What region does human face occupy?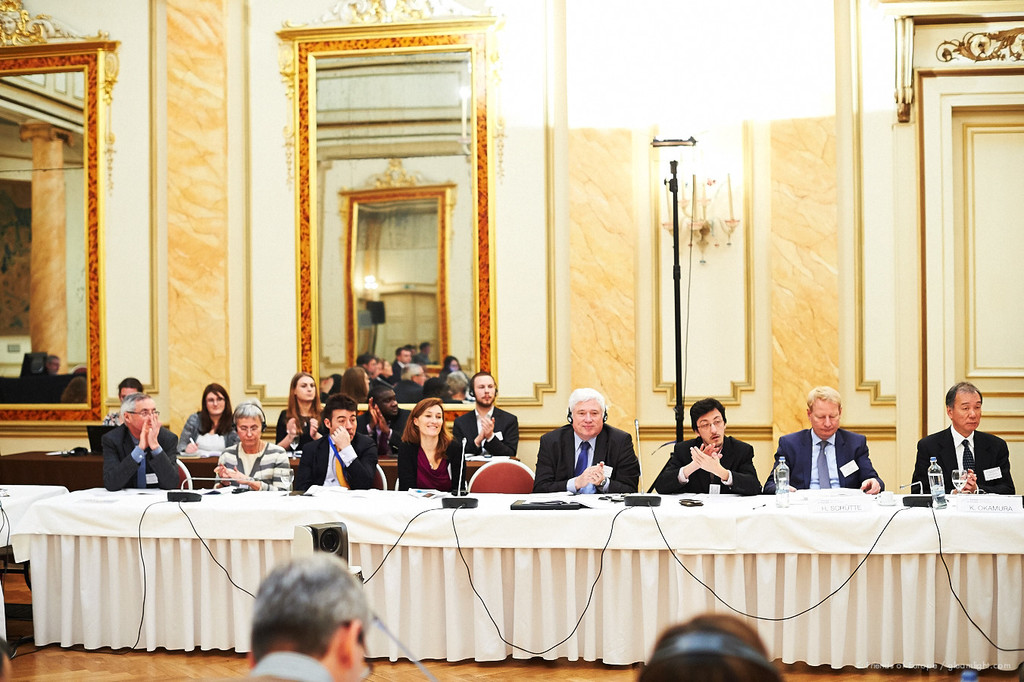
377:392:399:420.
